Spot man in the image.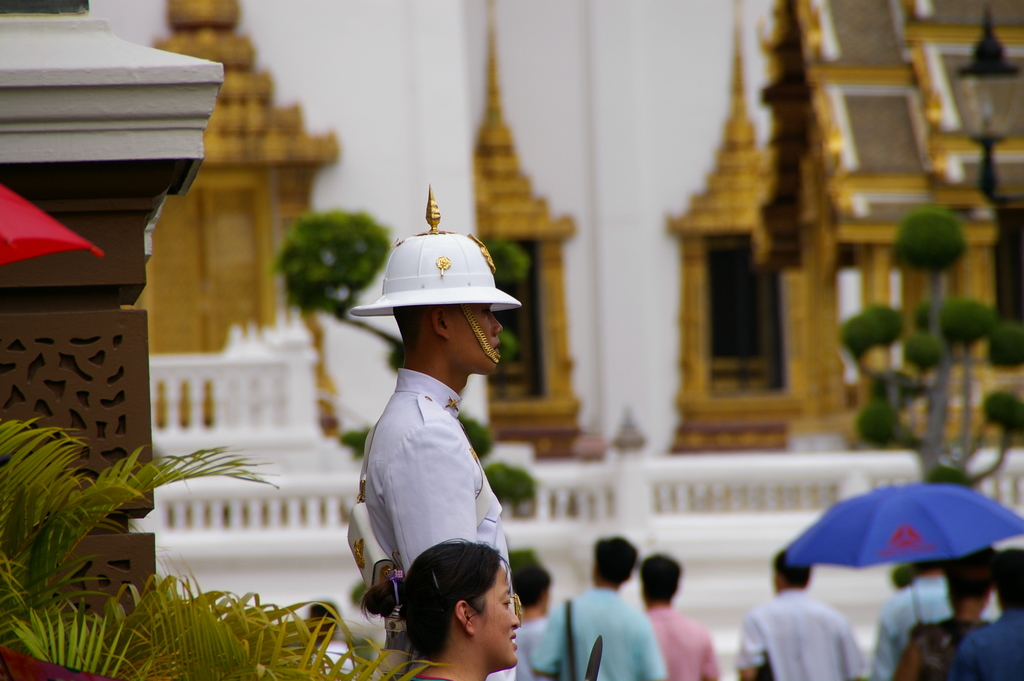
man found at (644,556,717,680).
